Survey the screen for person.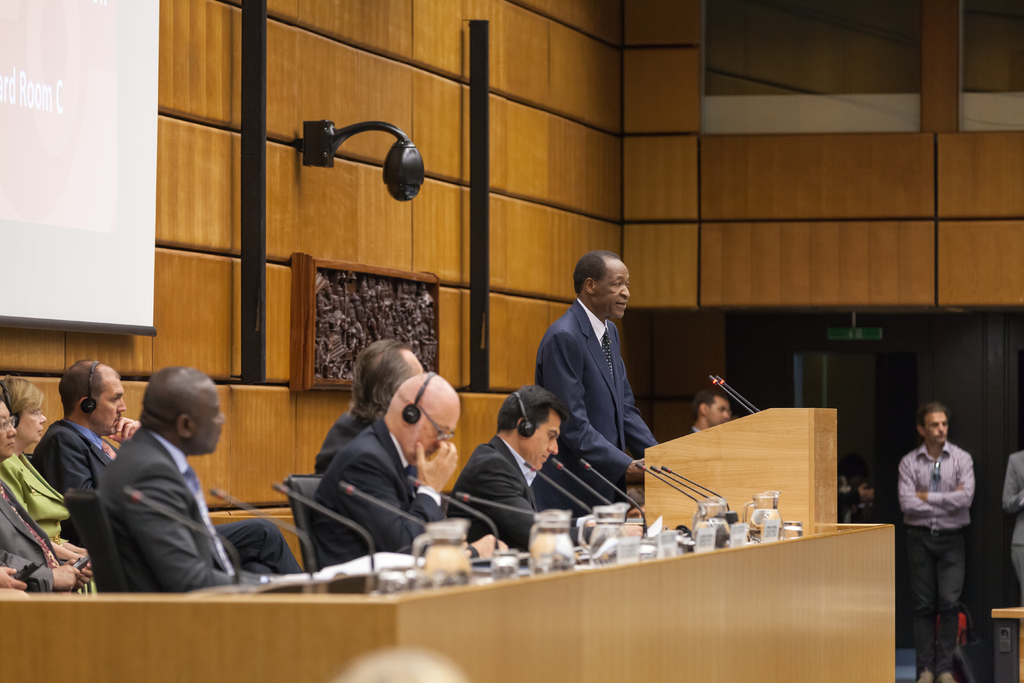
Survey found: [x1=536, y1=252, x2=653, y2=514].
